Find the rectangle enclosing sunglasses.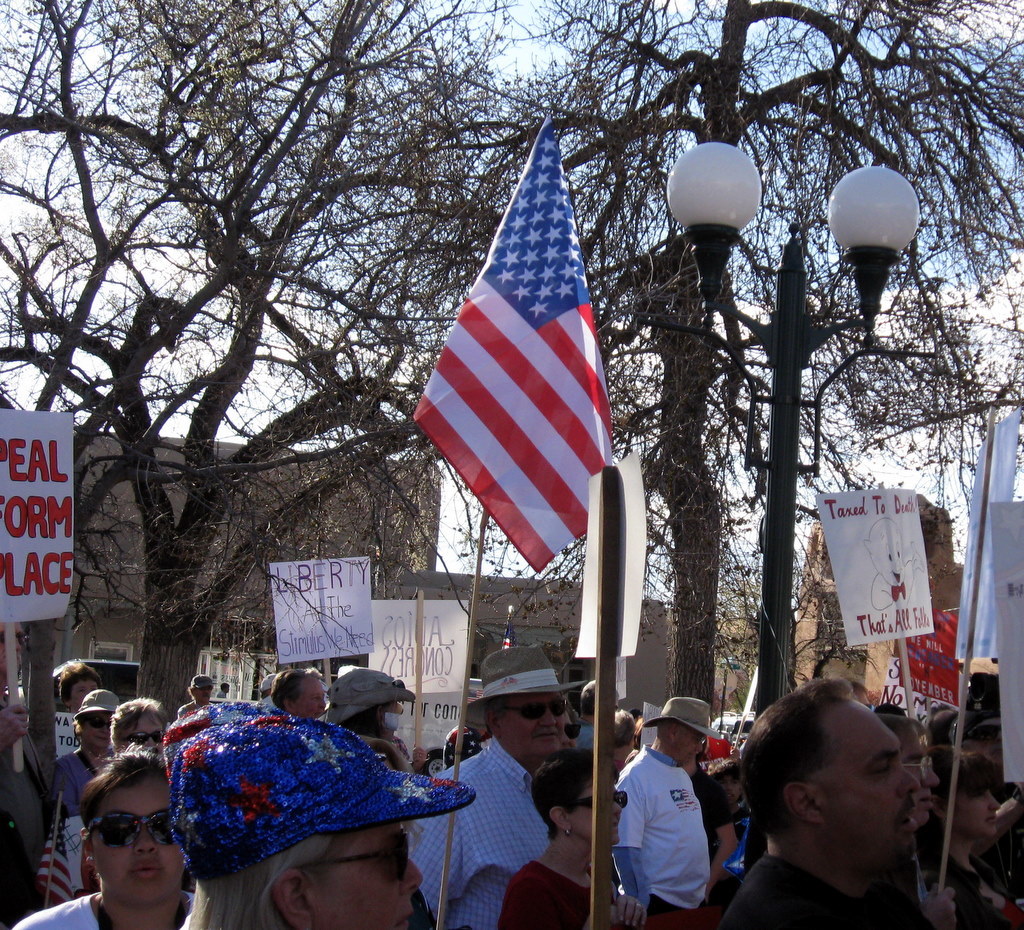
box(575, 793, 627, 809).
